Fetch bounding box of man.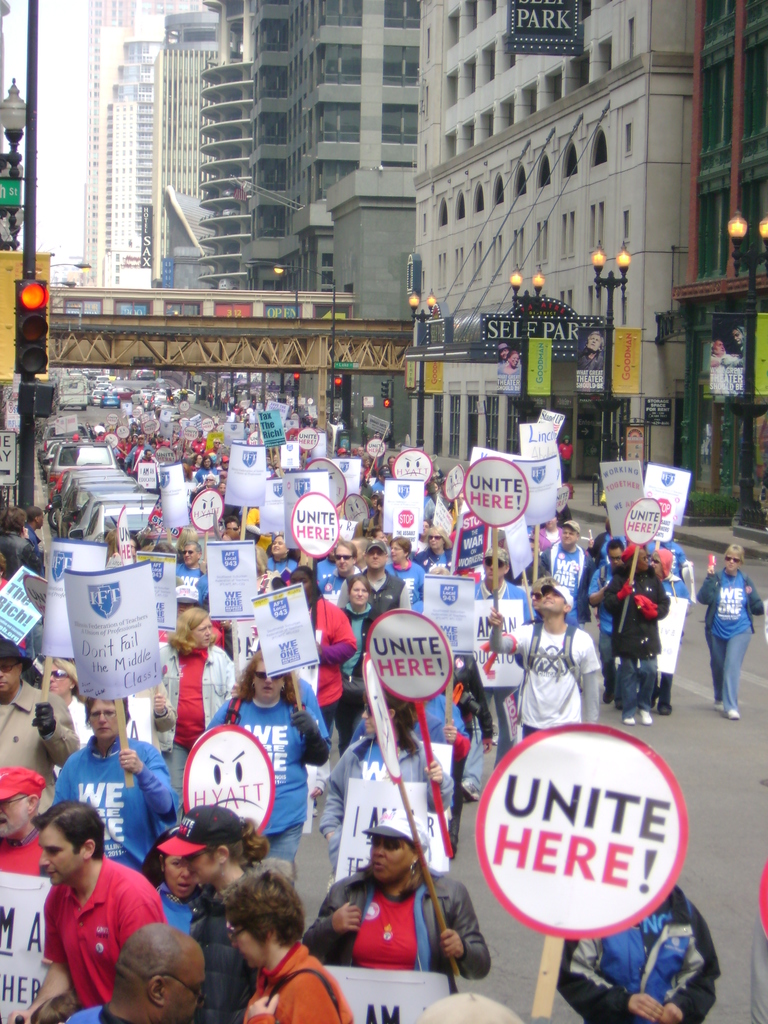
Bbox: detection(0, 762, 49, 884).
